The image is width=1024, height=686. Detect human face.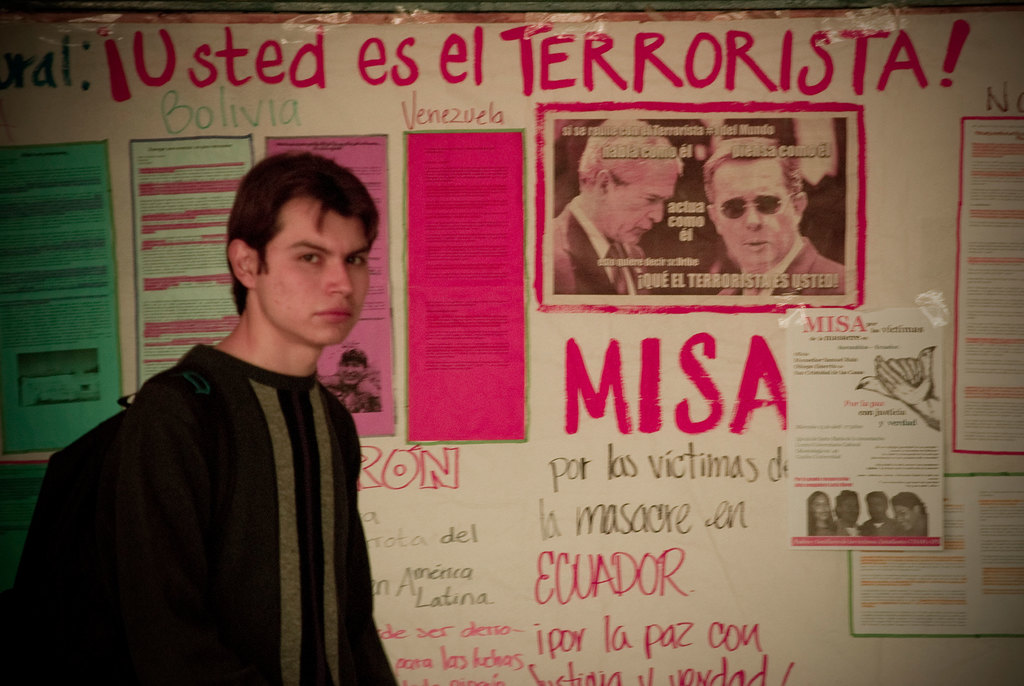
Detection: <box>814,496,831,524</box>.
